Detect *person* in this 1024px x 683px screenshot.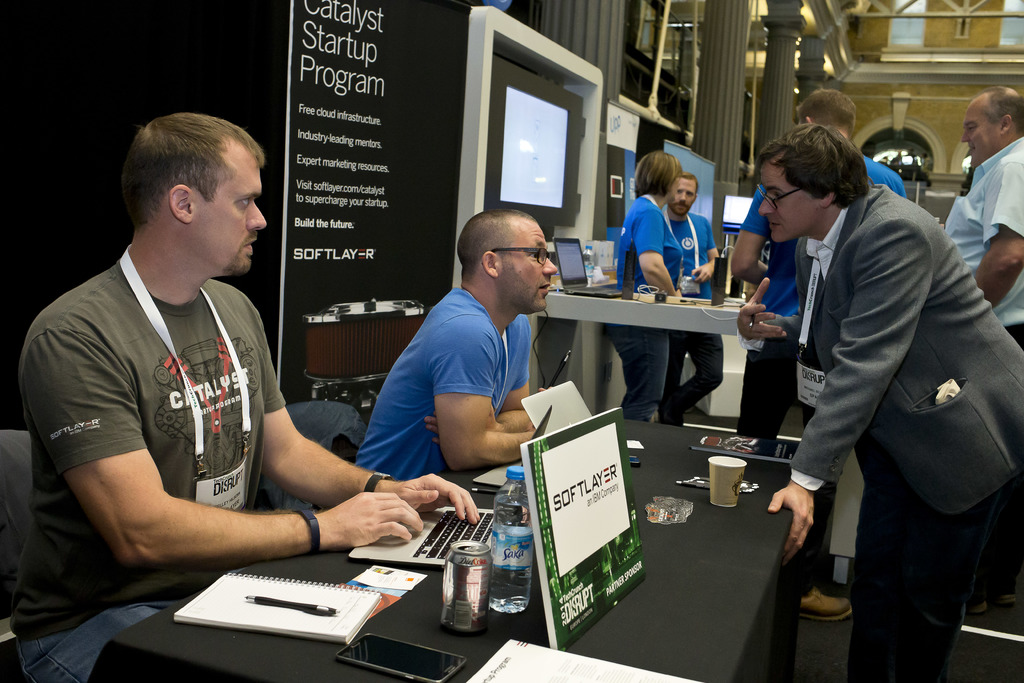
Detection: x1=737 y1=124 x2=1023 y2=682.
